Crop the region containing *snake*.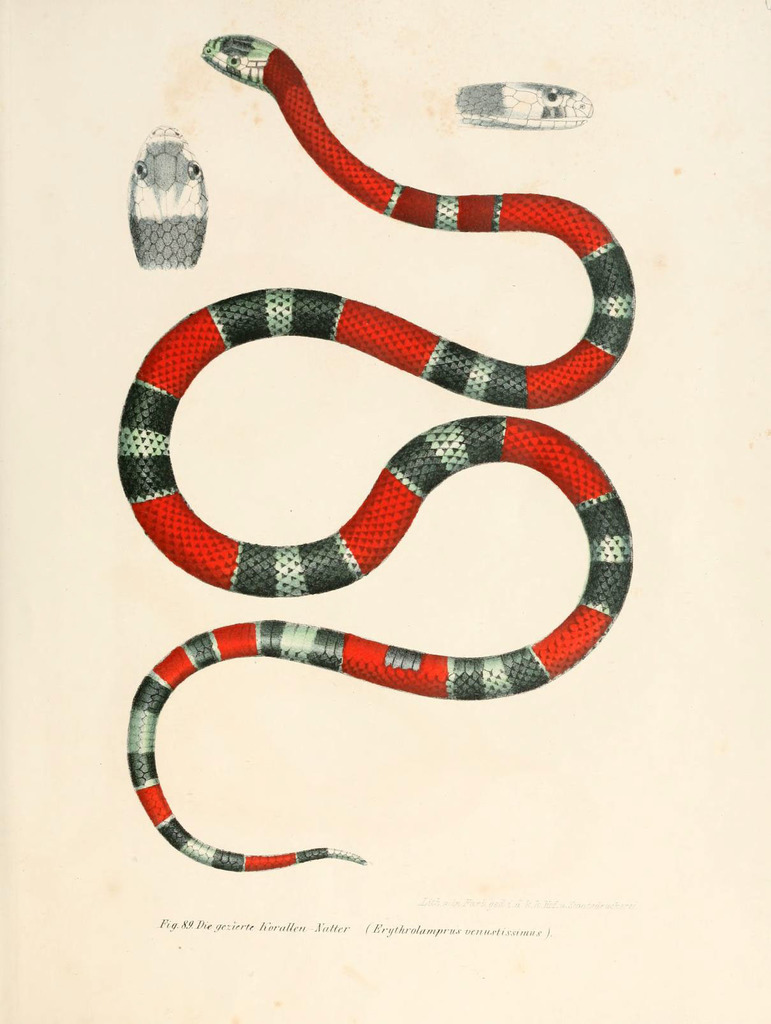
Crop region: [left=116, top=36, right=634, bottom=874].
